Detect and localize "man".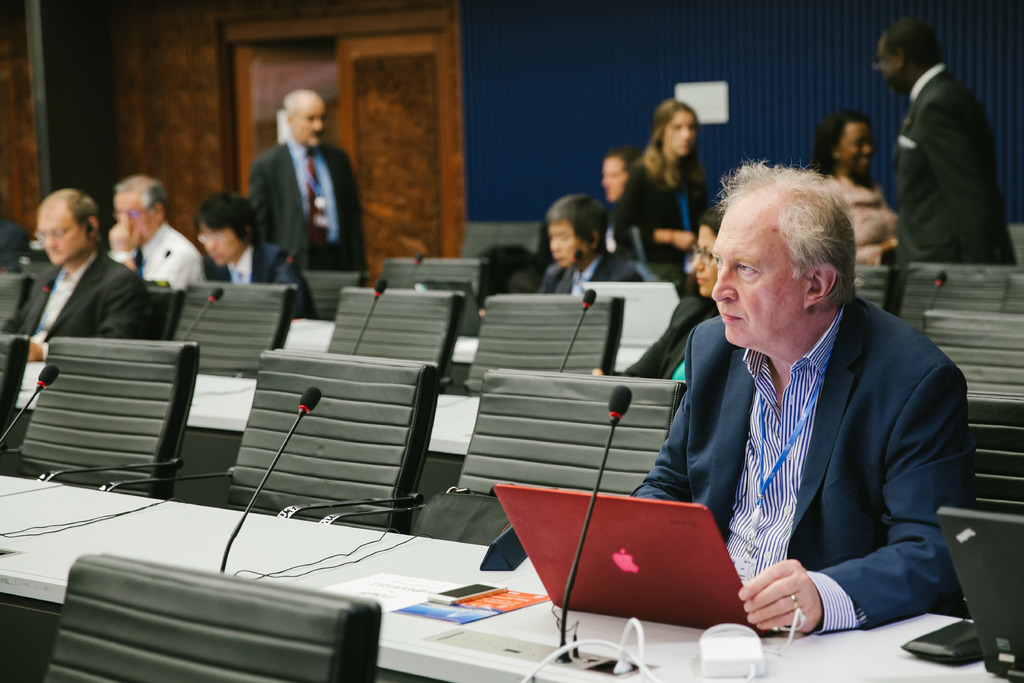
Localized at (x1=596, y1=154, x2=648, y2=268).
